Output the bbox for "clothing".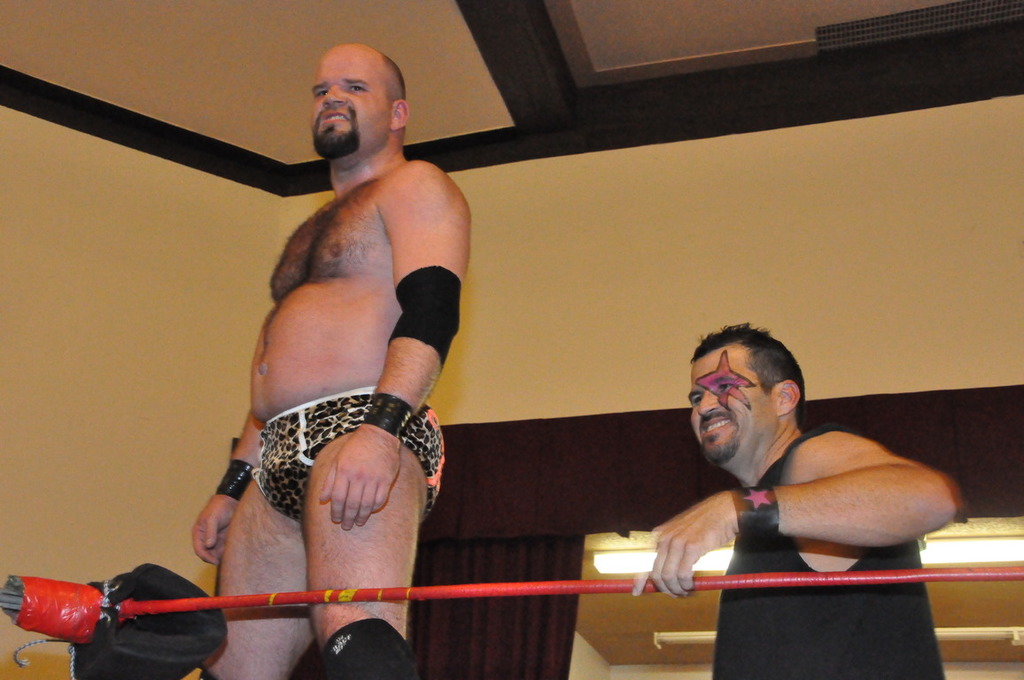
pyautogui.locateOnScreen(253, 383, 448, 525).
